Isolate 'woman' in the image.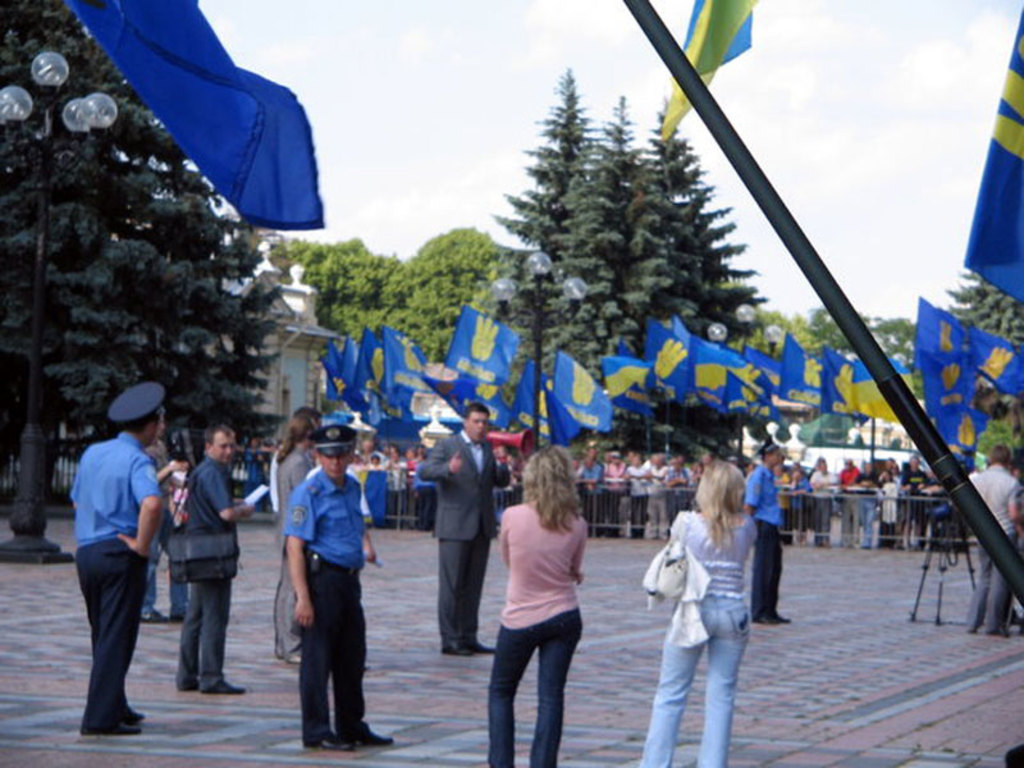
Isolated region: Rect(632, 461, 758, 767).
